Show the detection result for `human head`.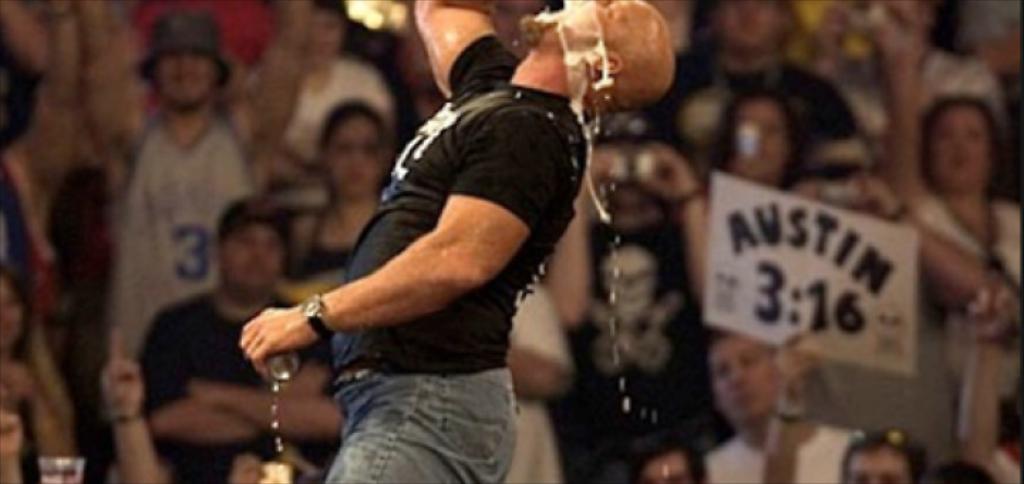
<box>717,93,795,174</box>.
